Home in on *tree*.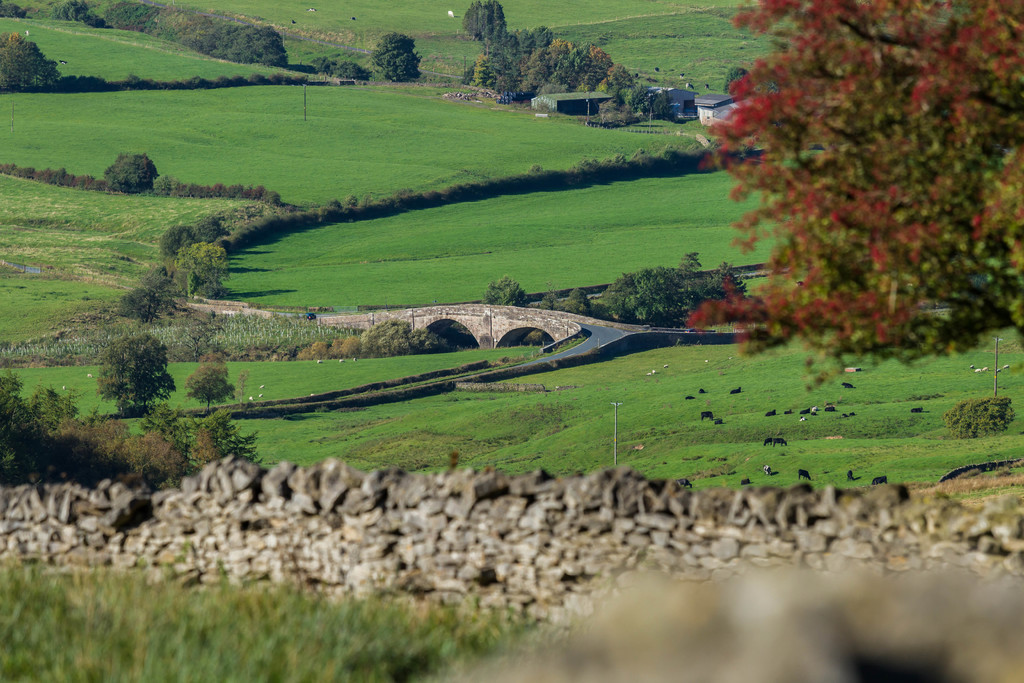
Homed in at bbox(461, 0, 509, 42).
